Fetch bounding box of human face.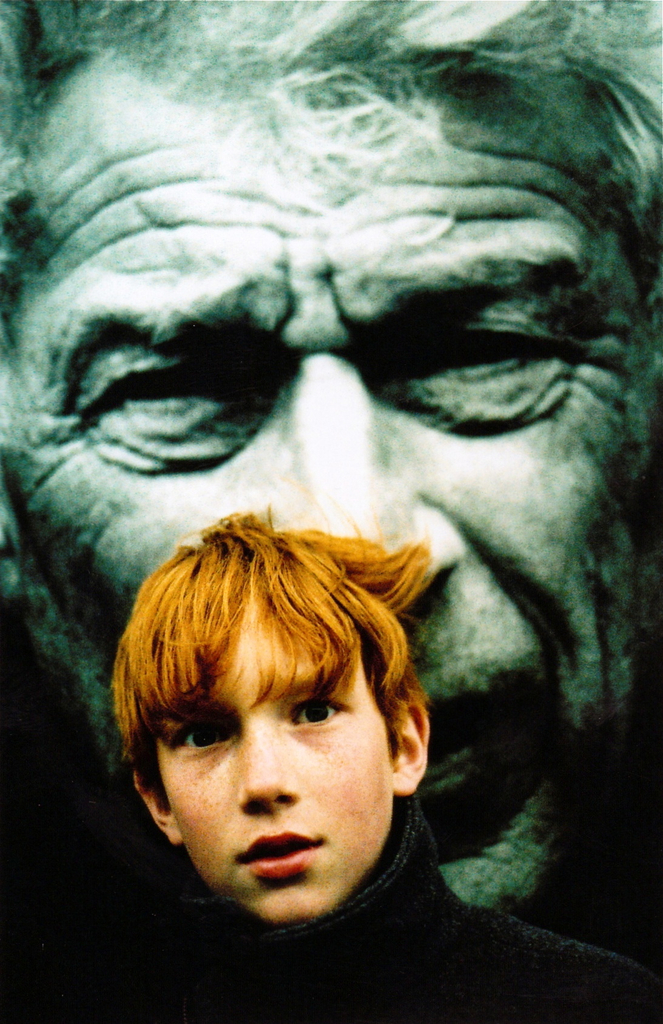
Bbox: (left=161, top=600, right=399, bottom=941).
